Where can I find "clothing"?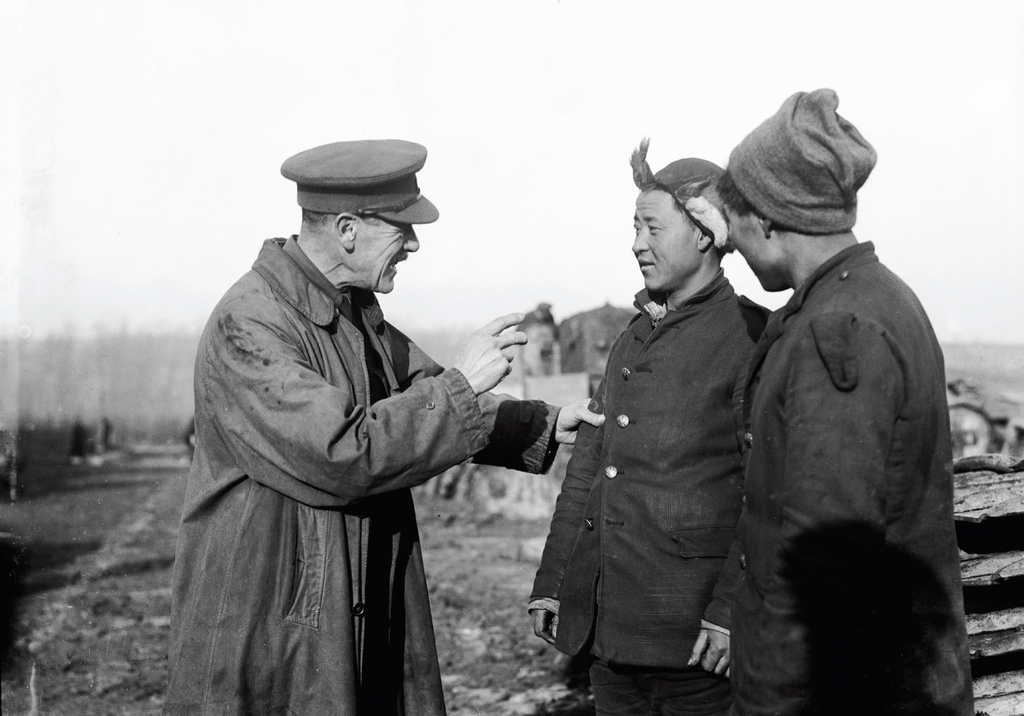
You can find it at box=[523, 263, 780, 715].
